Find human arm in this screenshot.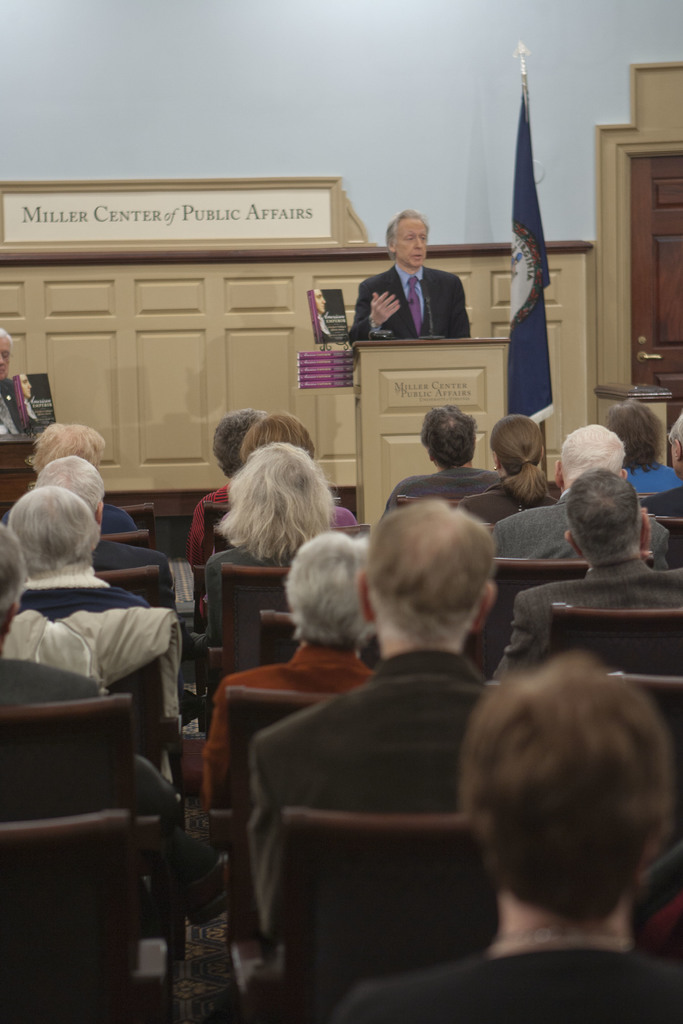
The bounding box for human arm is 344:280:404:342.
